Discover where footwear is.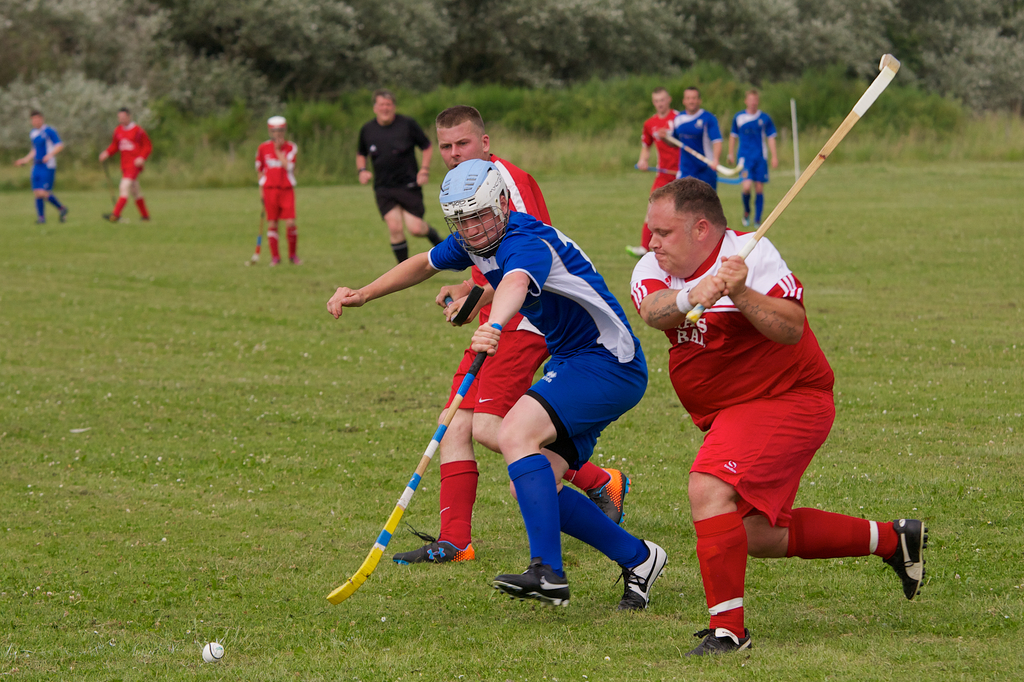
Discovered at pyautogui.locateOnScreen(742, 209, 752, 226).
